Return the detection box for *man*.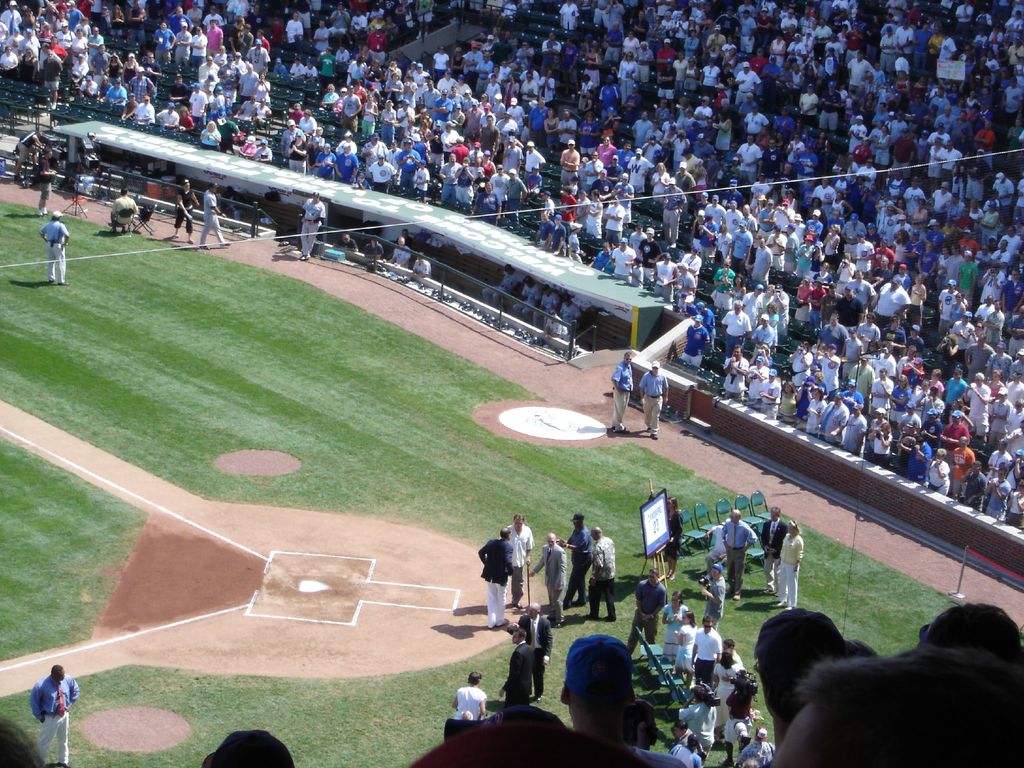
{"left": 530, "top": 533, "right": 570, "bottom": 611}.
